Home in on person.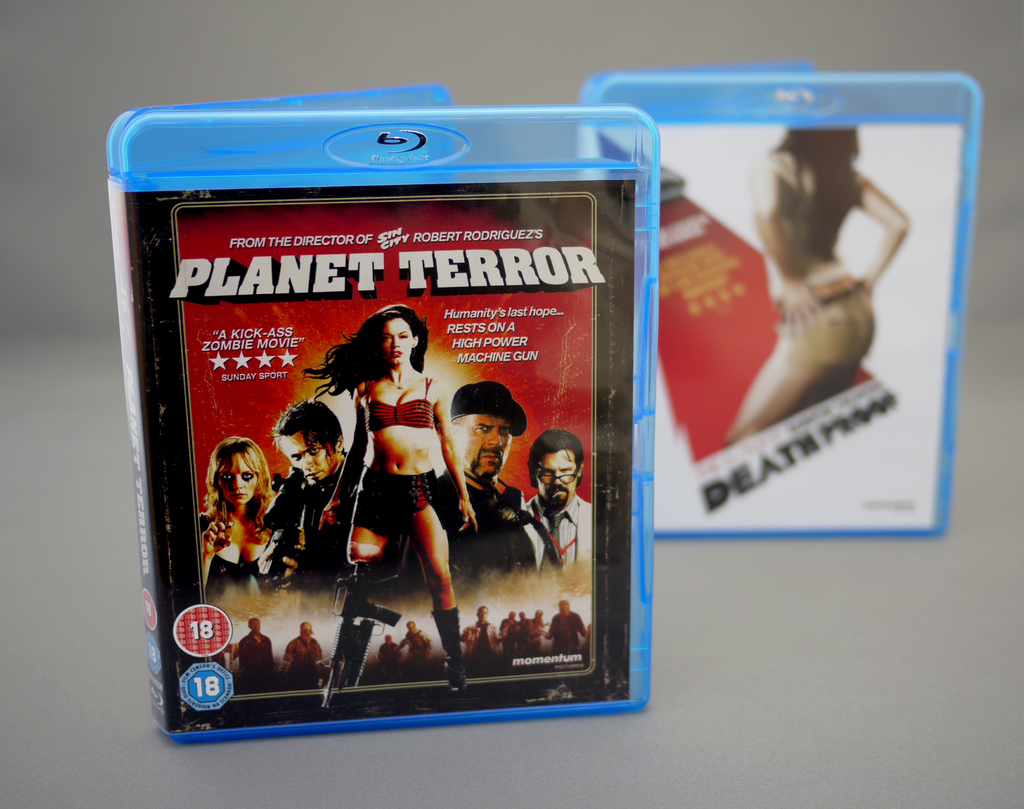
Homed in at select_region(236, 619, 276, 677).
